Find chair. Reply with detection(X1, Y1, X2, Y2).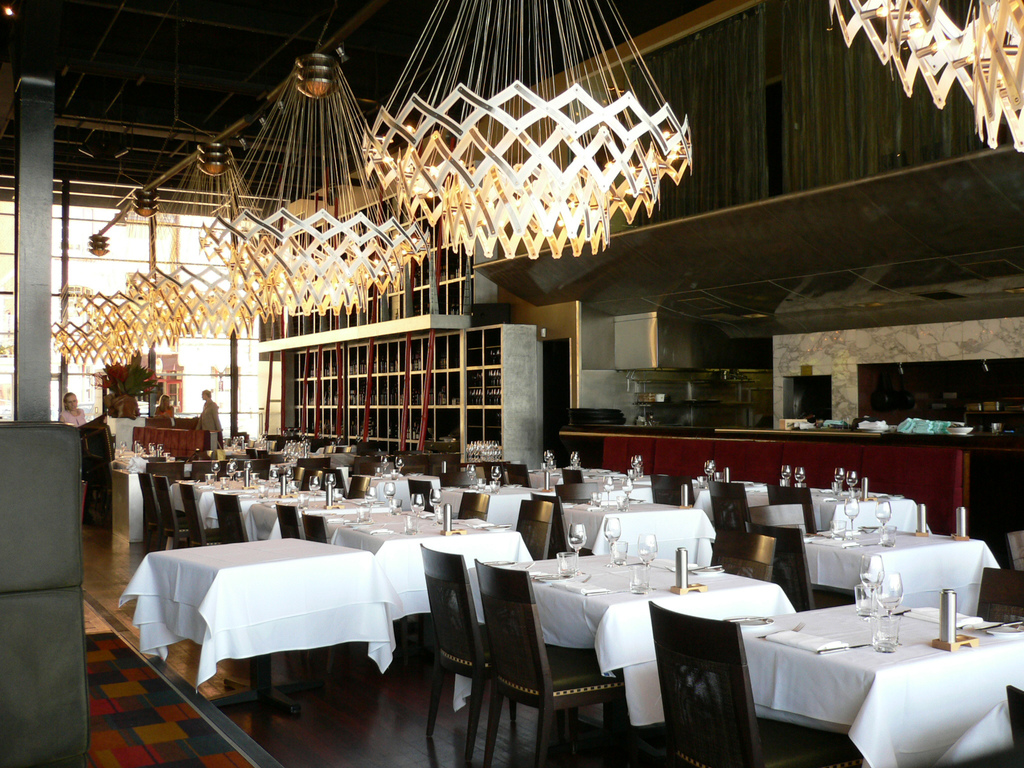
detection(134, 468, 190, 547).
